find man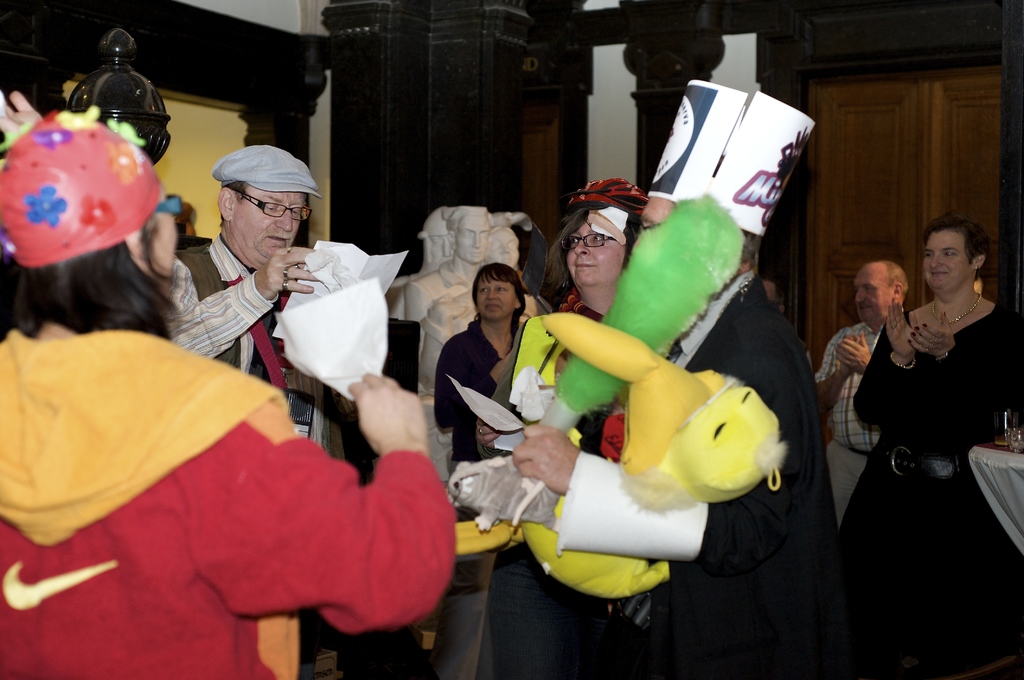
(left=496, top=193, right=834, bottom=679)
